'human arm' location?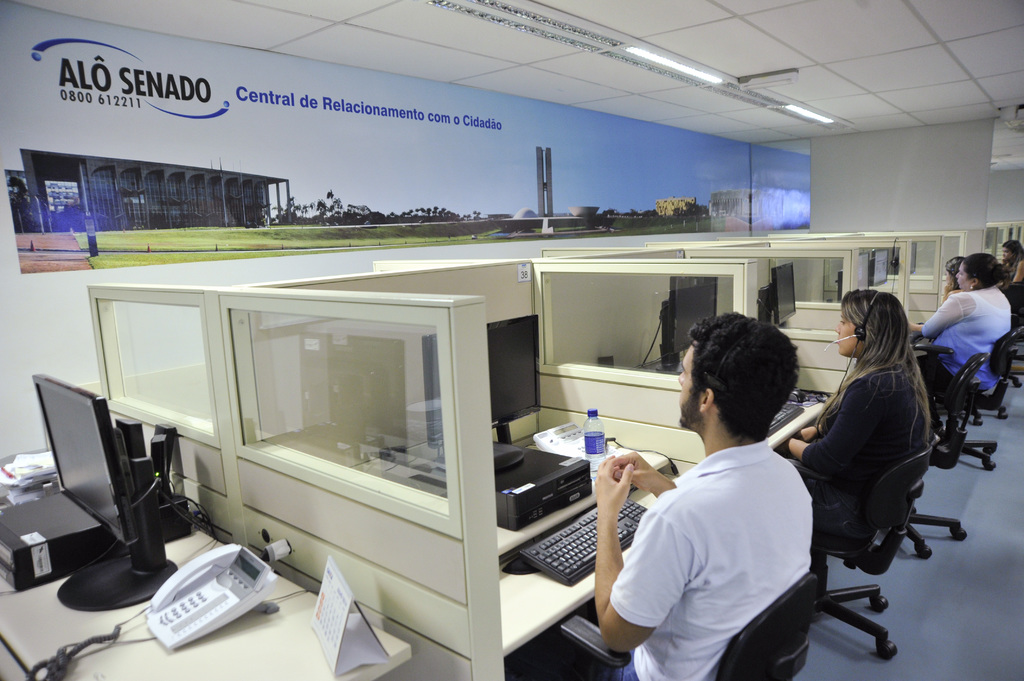
(left=598, top=463, right=706, bottom=657)
